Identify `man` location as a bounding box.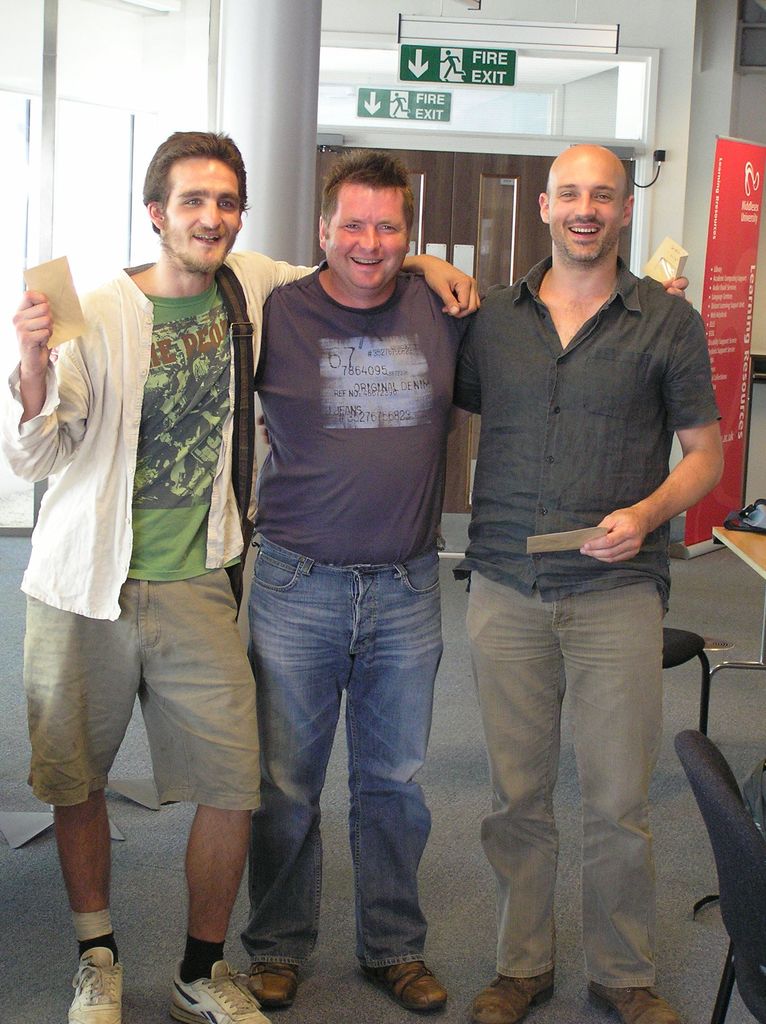
select_region(258, 149, 494, 1020).
